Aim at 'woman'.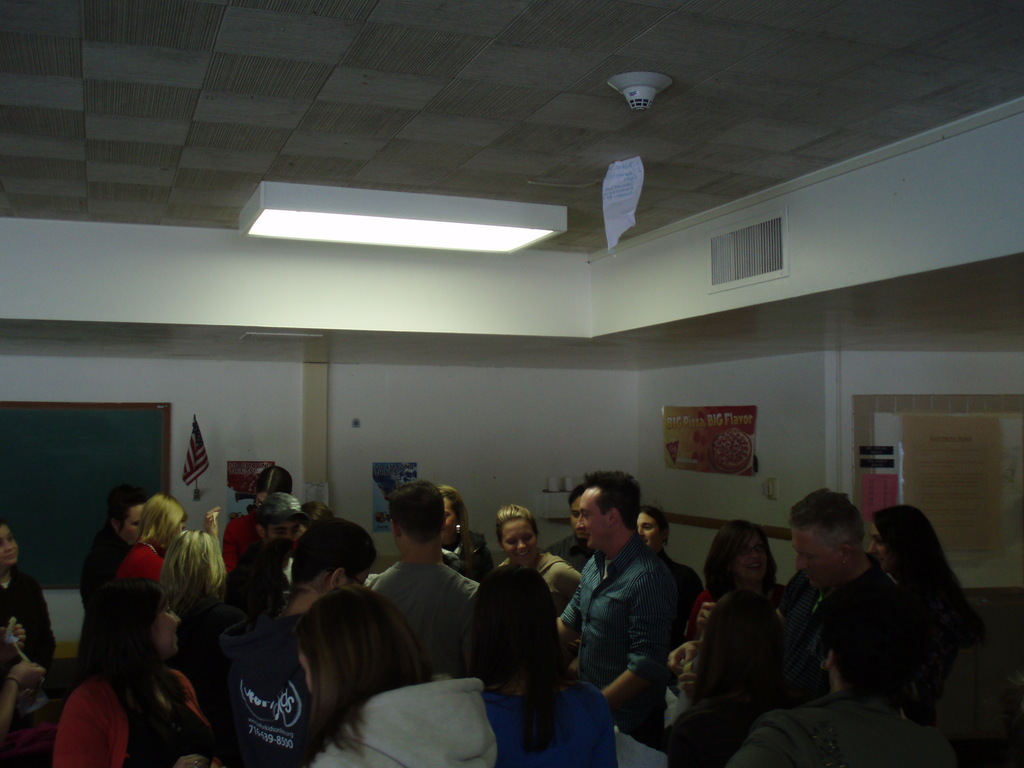
Aimed at 483 502 591 623.
